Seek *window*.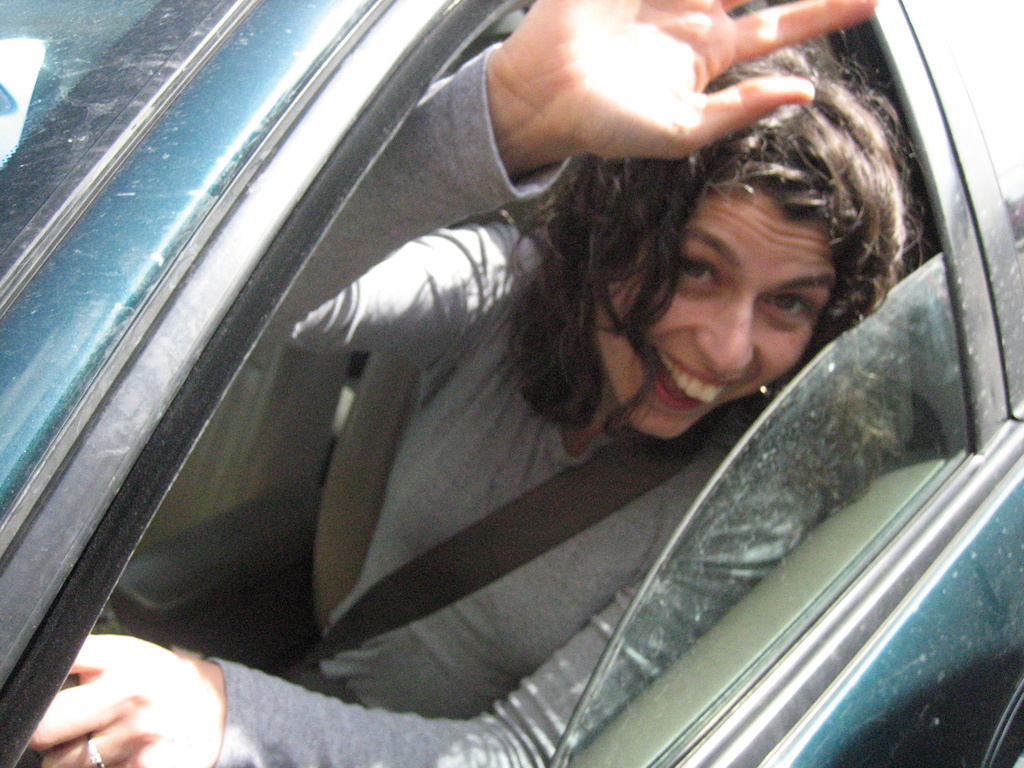
<region>86, 3, 1003, 748</region>.
